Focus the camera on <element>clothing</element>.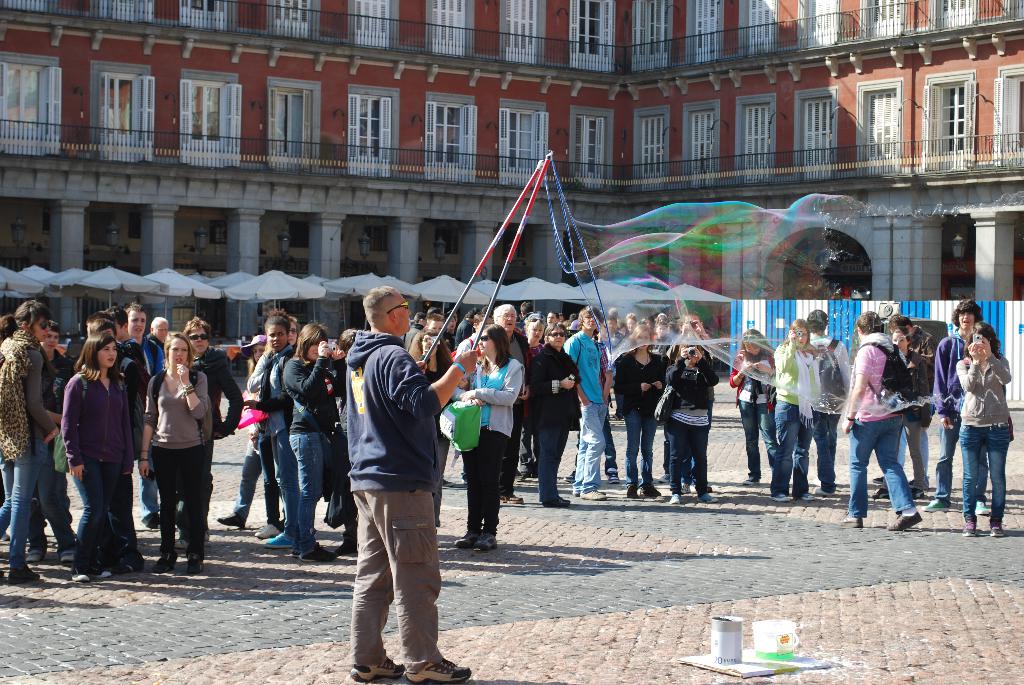
Focus region: bbox=(244, 350, 275, 521).
